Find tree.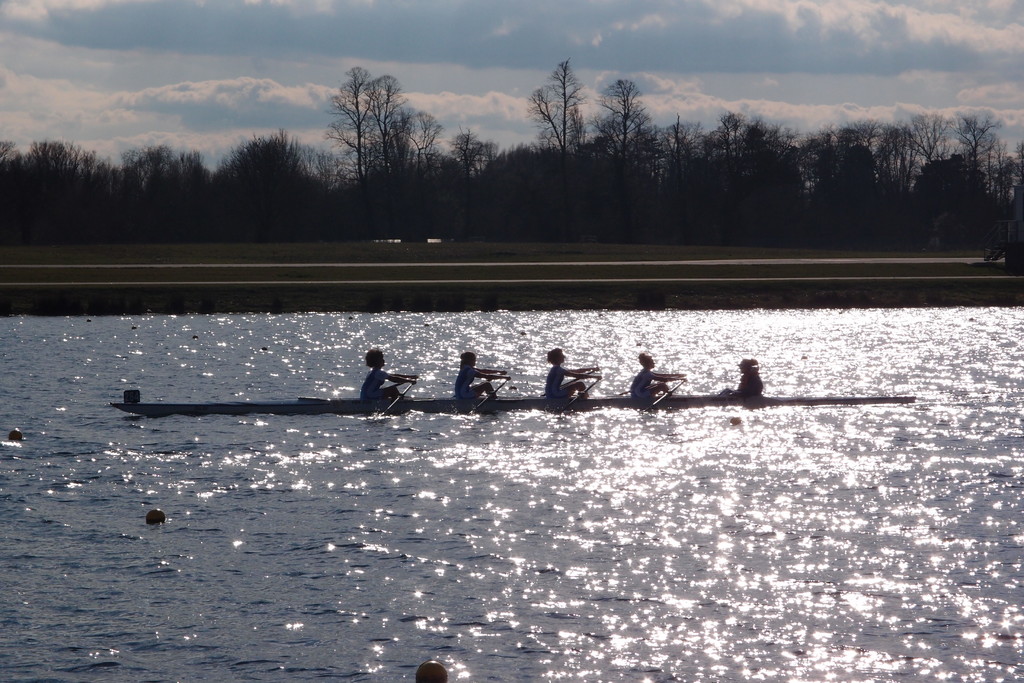
rect(934, 101, 1023, 251).
